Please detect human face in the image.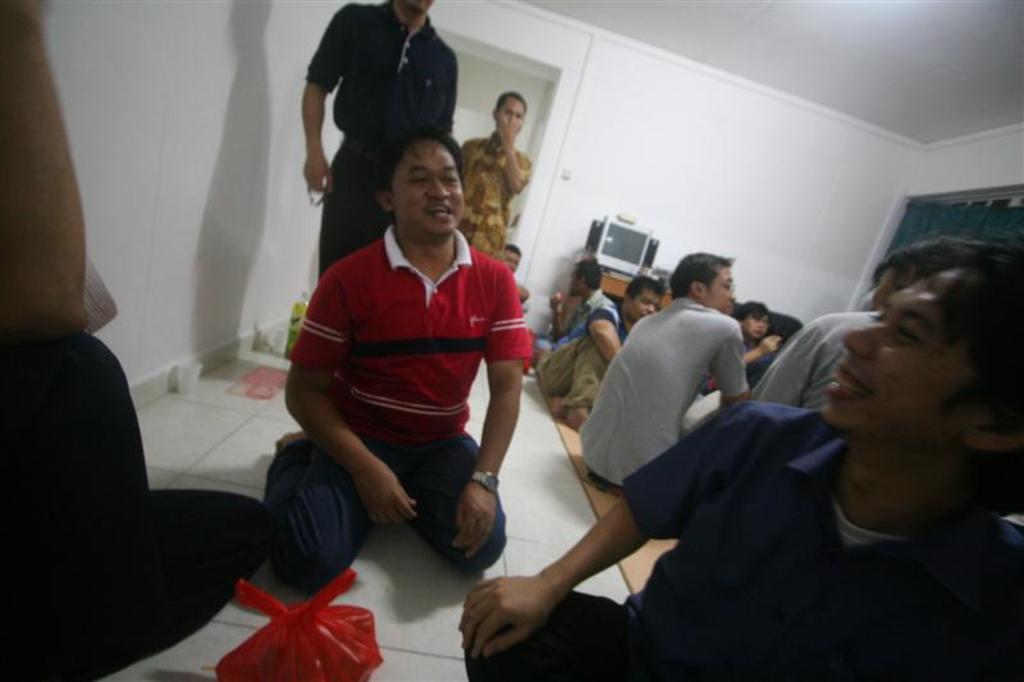
x1=388, y1=148, x2=463, y2=234.
